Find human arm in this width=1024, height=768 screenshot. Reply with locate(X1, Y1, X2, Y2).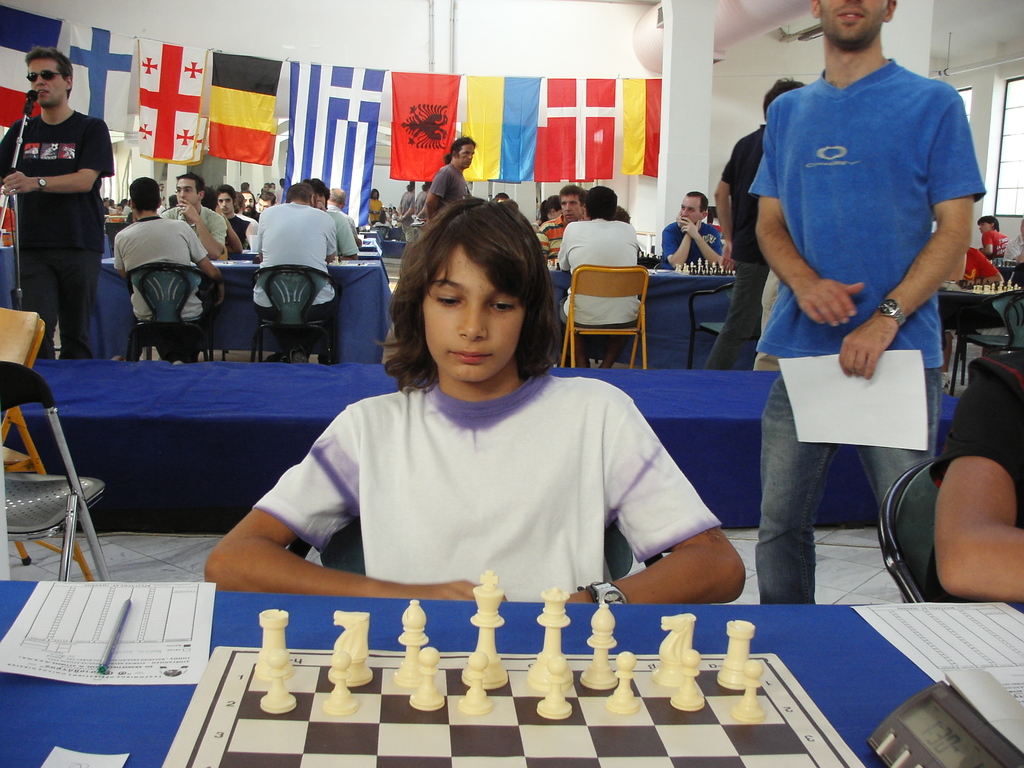
locate(675, 216, 723, 269).
